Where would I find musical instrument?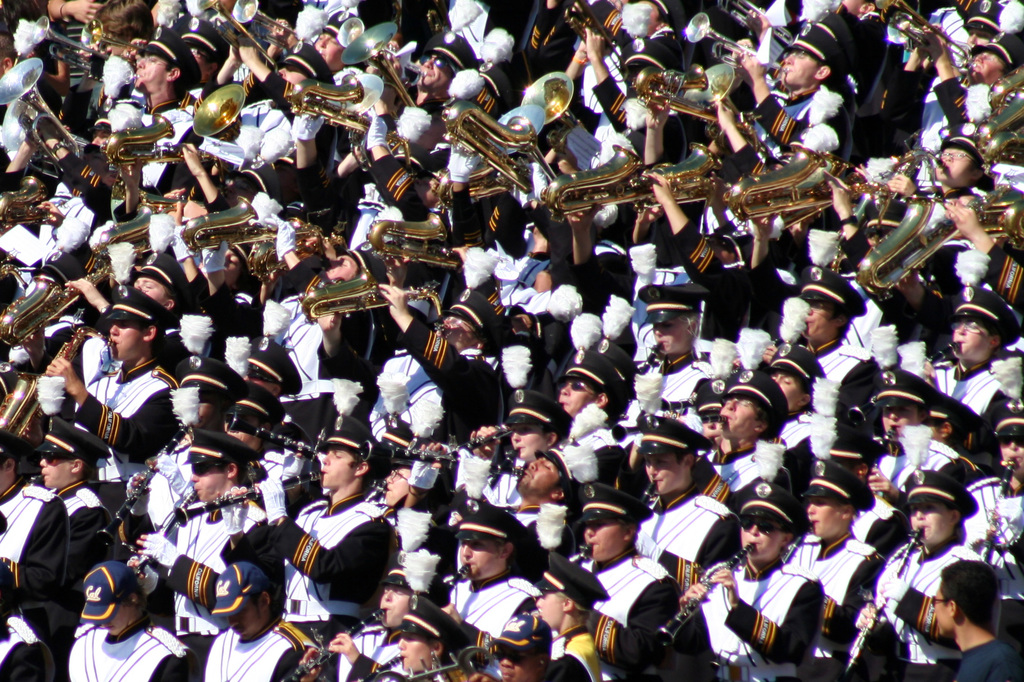
At rect(79, 19, 156, 77).
